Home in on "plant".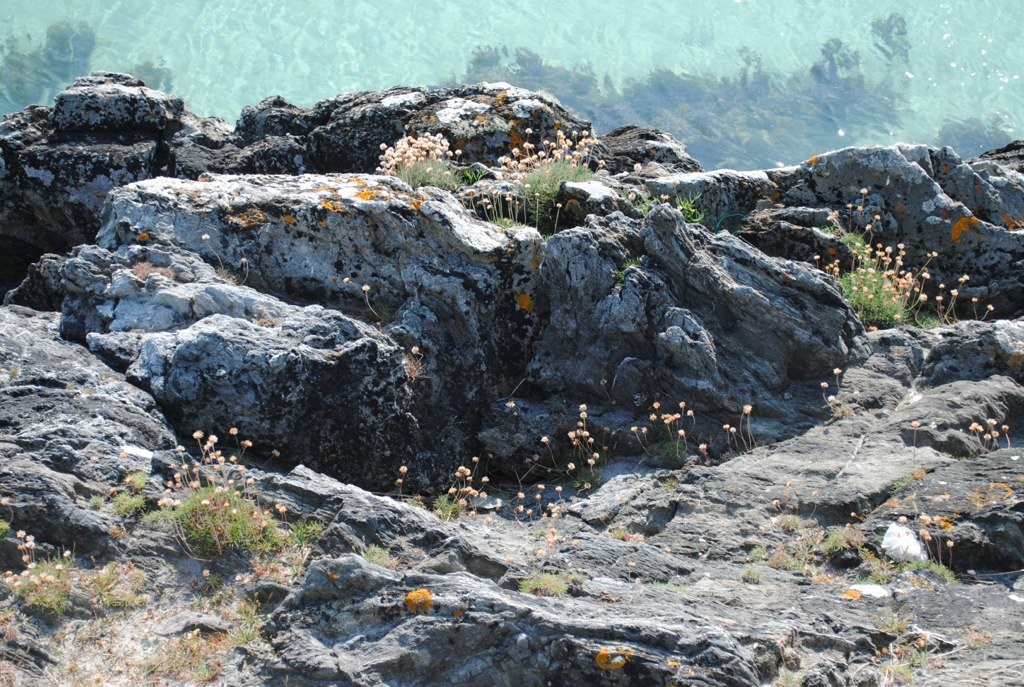
Homed in at 725/399/759/454.
